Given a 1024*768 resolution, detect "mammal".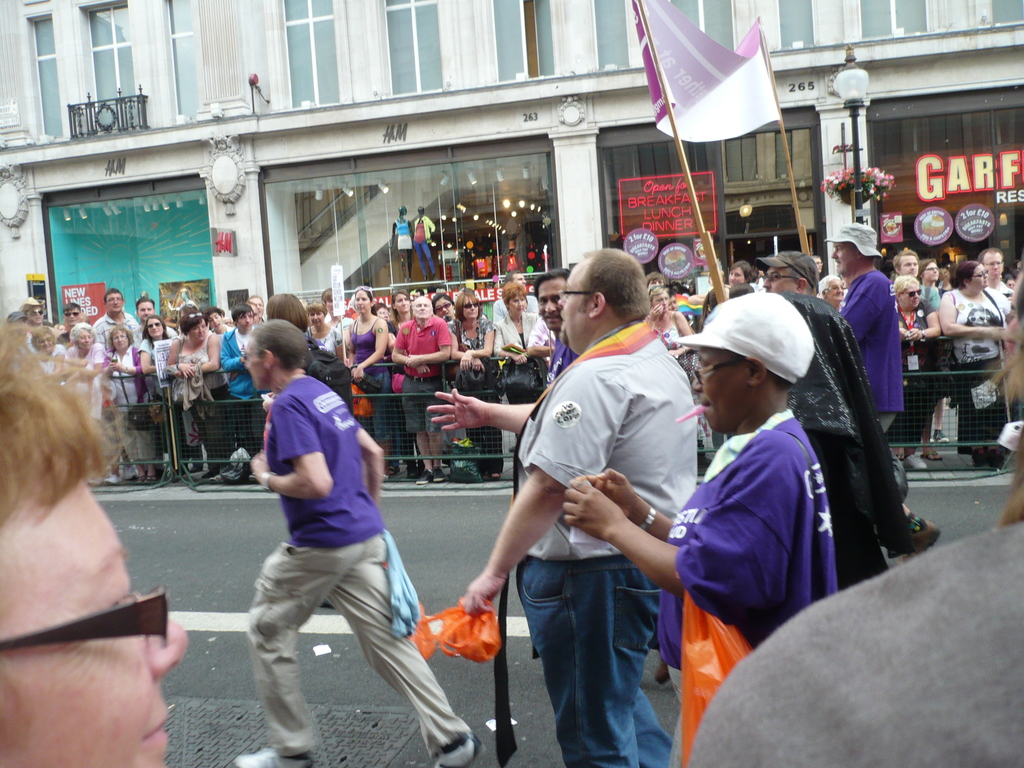
Rect(0, 321, 190, 767).
